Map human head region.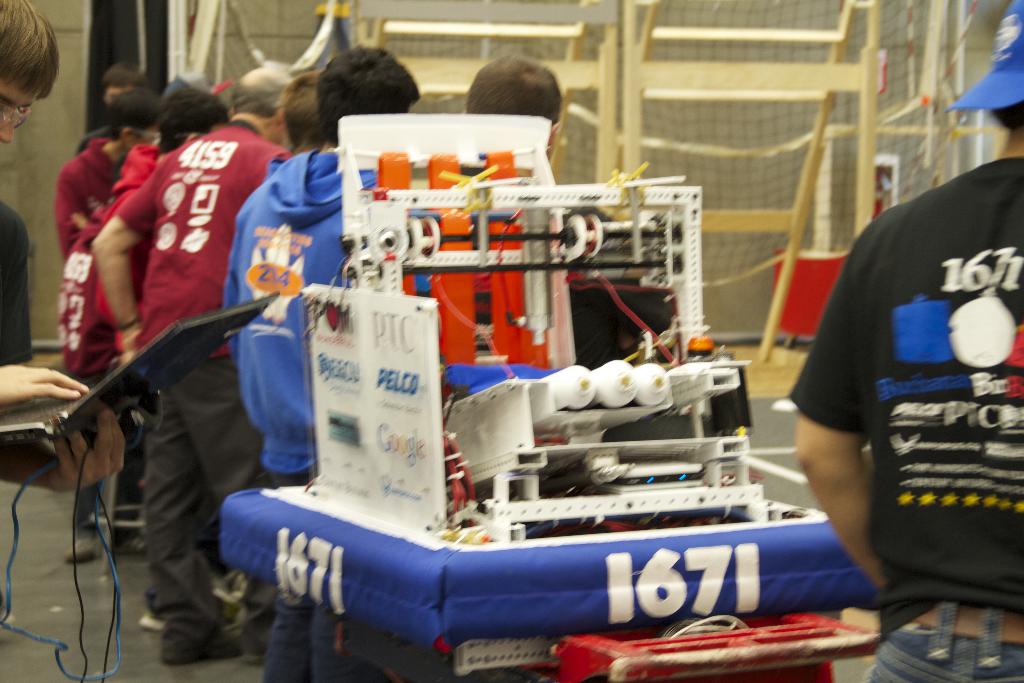
Mapped to 314:45:422:146.
